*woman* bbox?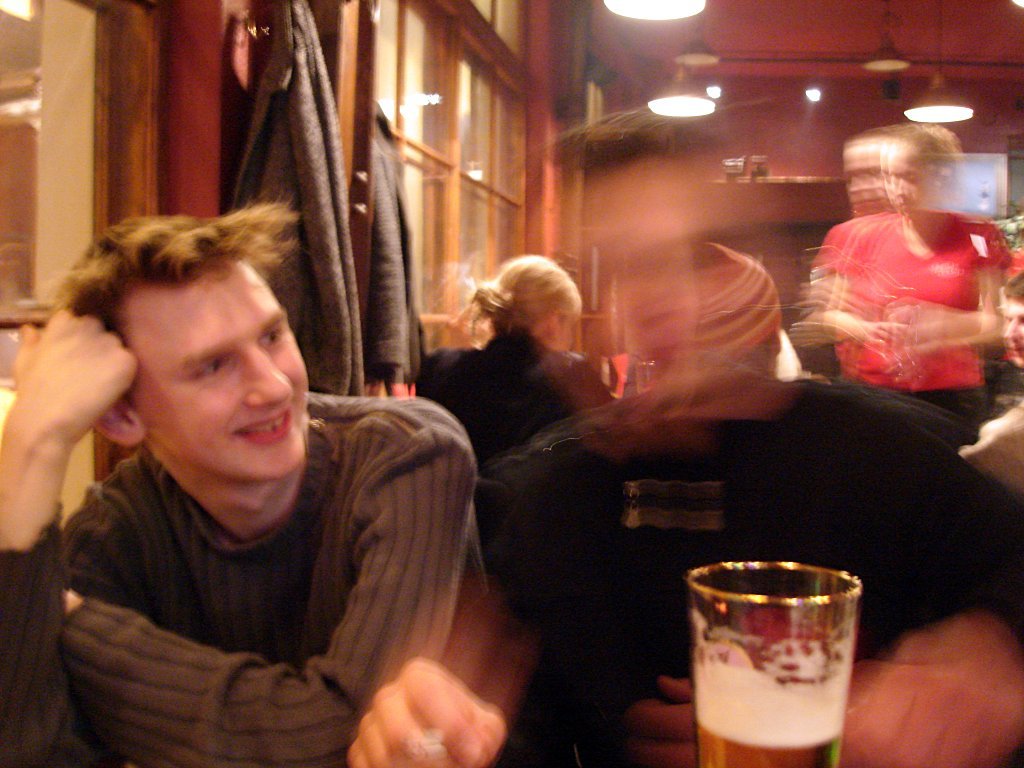
Rect(405, 229, 613, 588)
